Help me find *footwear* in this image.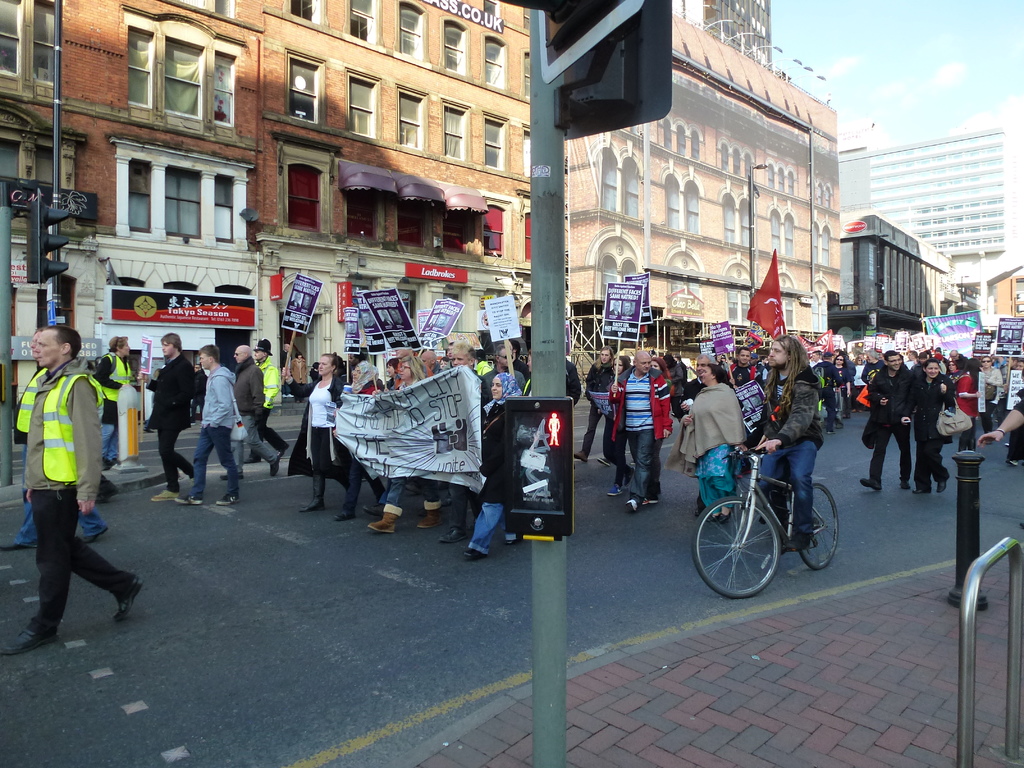
Found it: 117,569,144,620.
